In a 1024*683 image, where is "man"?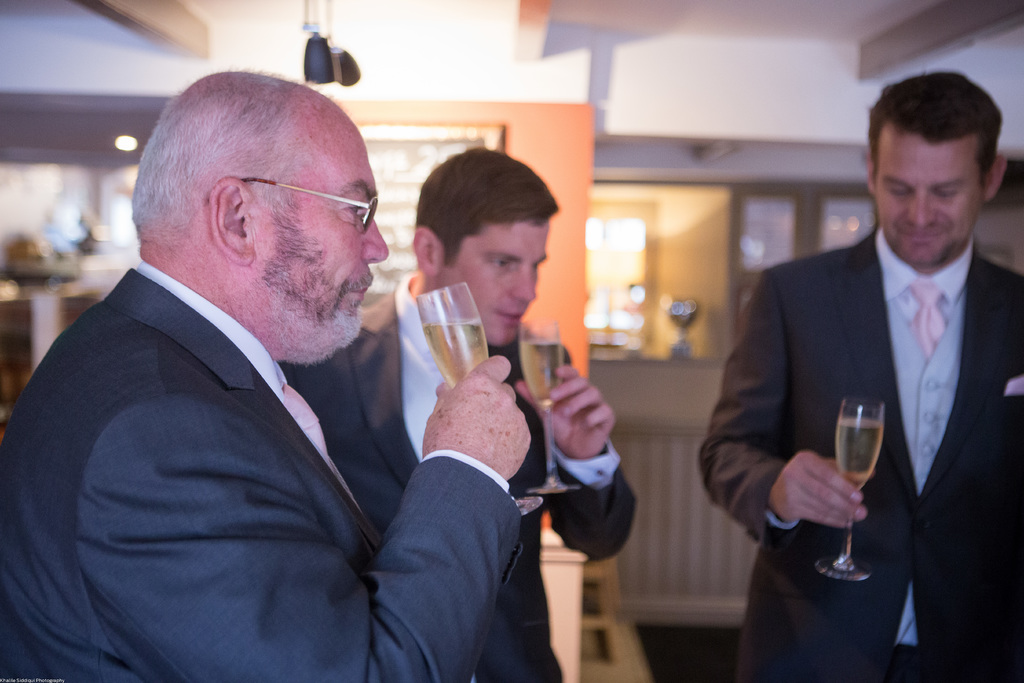
695, 69, 1023, 682.
